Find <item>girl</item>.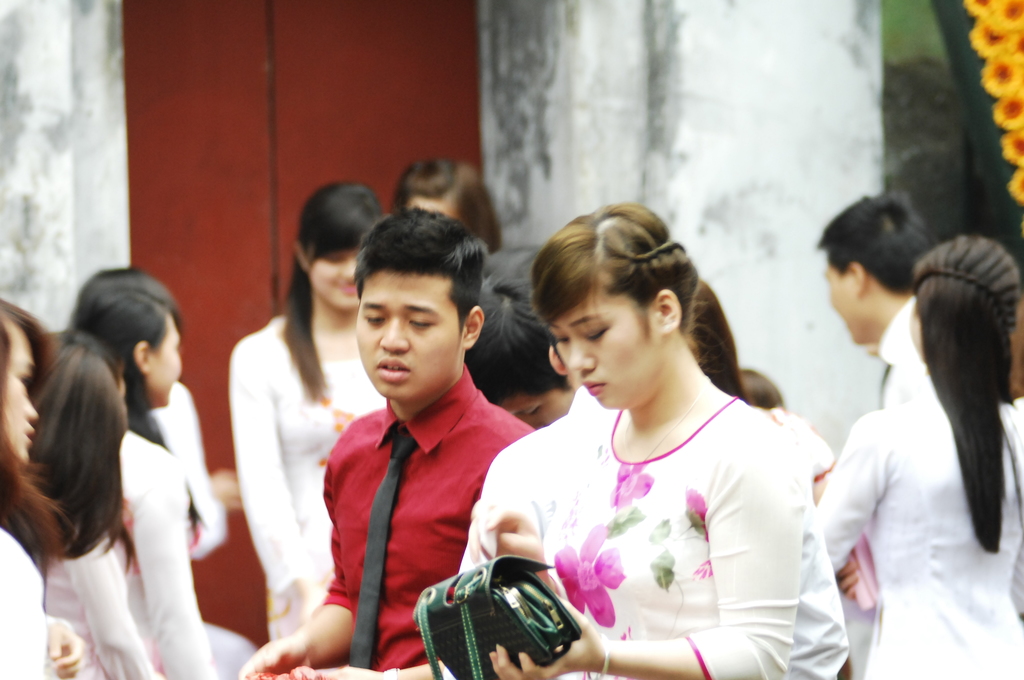
<bbox>68, 266, 255, 679</bbox>.
